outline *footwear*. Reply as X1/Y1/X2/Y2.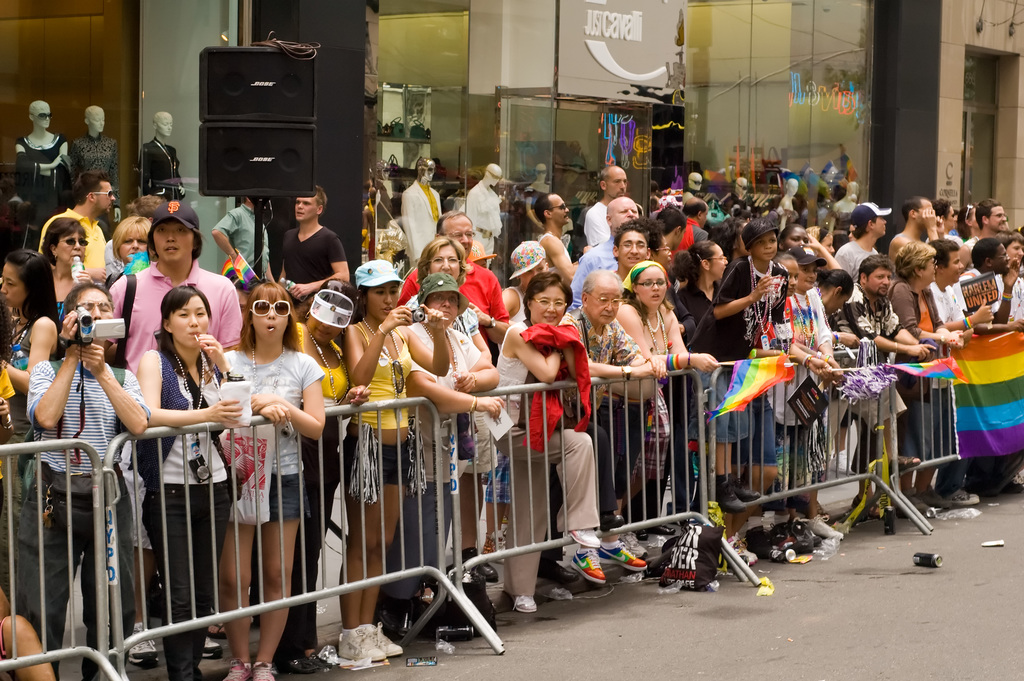
340/620/384/658.
